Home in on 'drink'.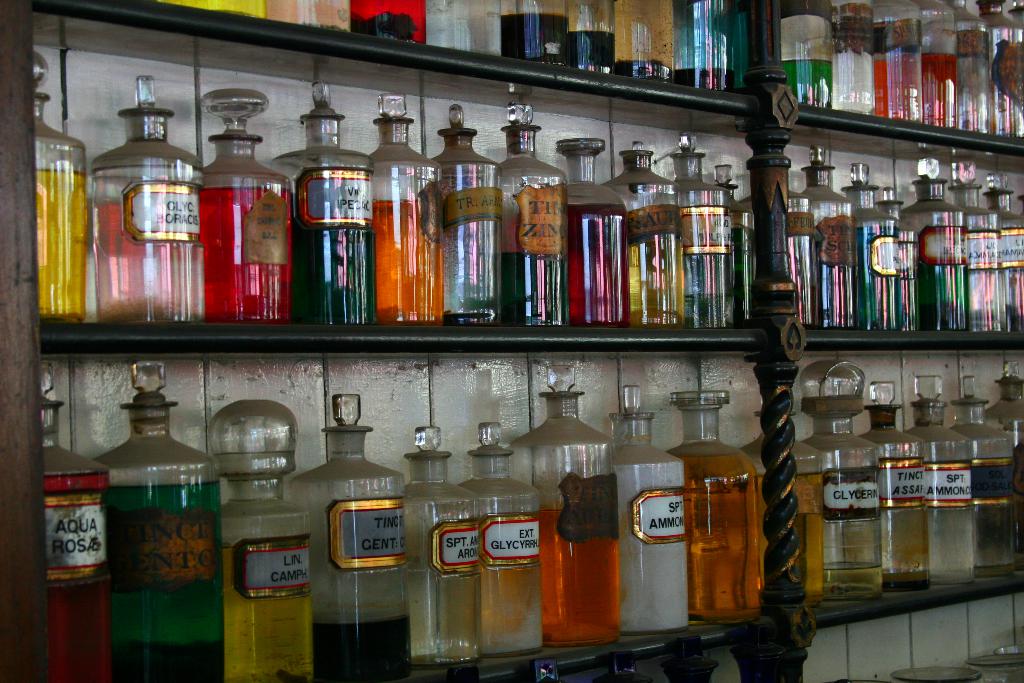
Homed in at bbox(180, 5, 1023, 146).
